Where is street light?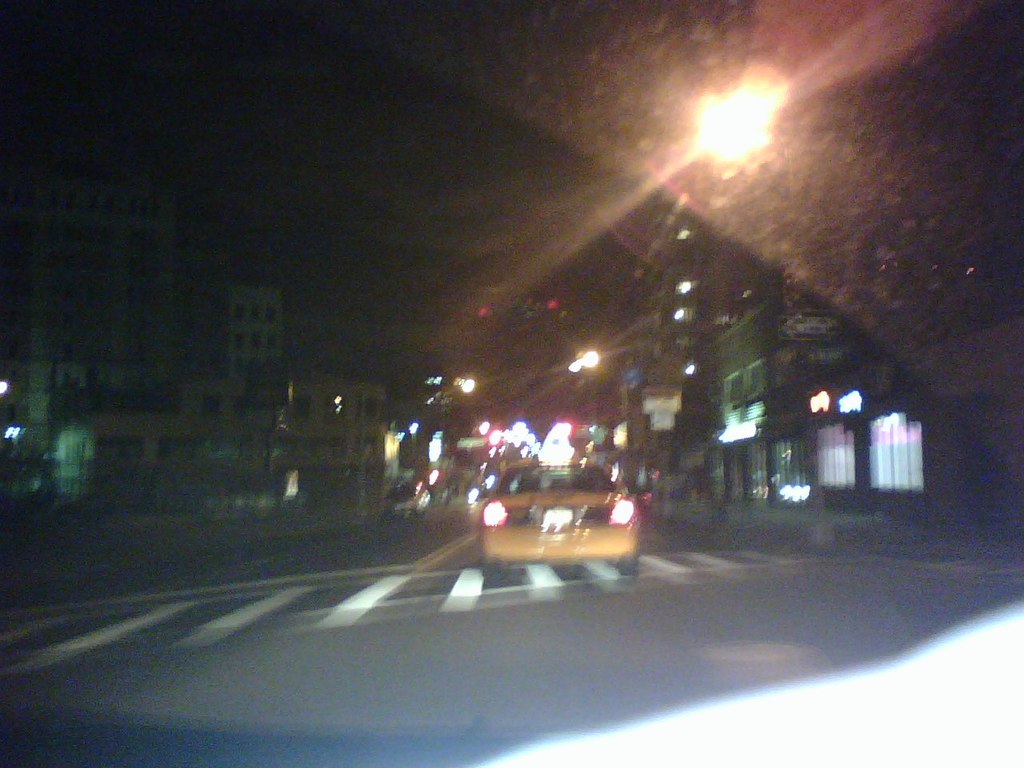
rect(702, 77, 780, 504).
